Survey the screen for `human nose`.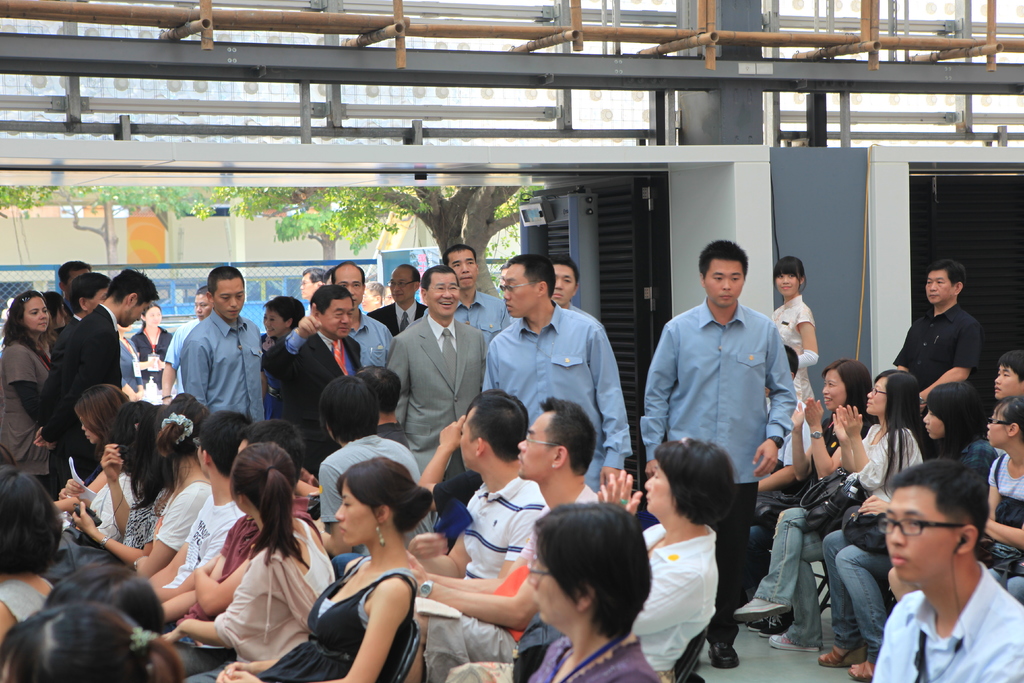
Survey found: (x1=440, y1=289, x2=454, y2=300).
